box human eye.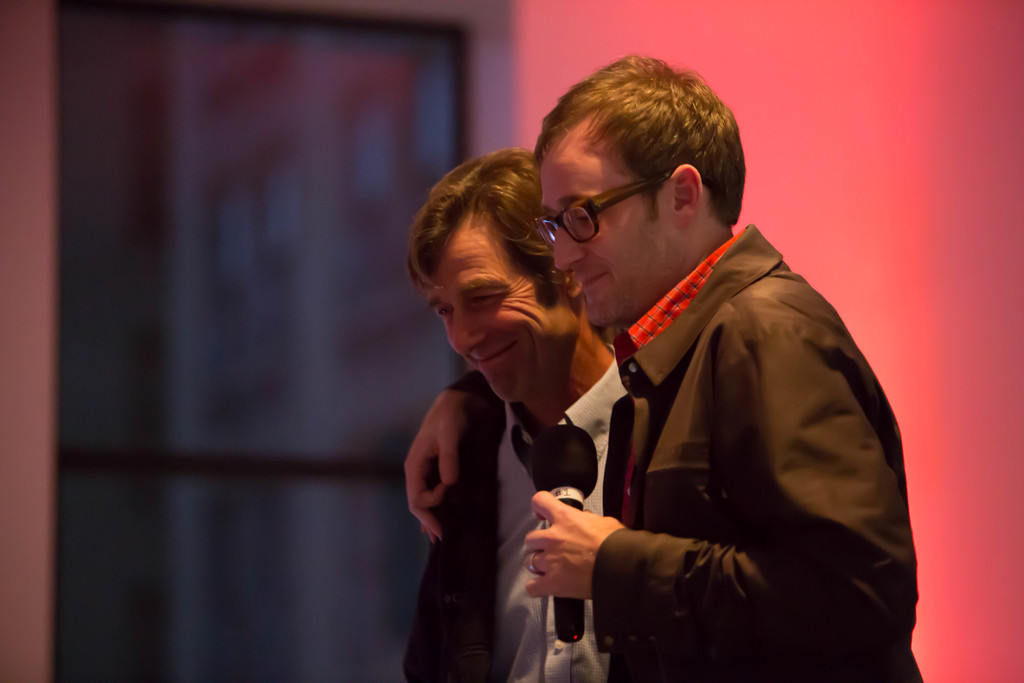
pyautogui.locateOnScreen(466, 289, 504, 309).
